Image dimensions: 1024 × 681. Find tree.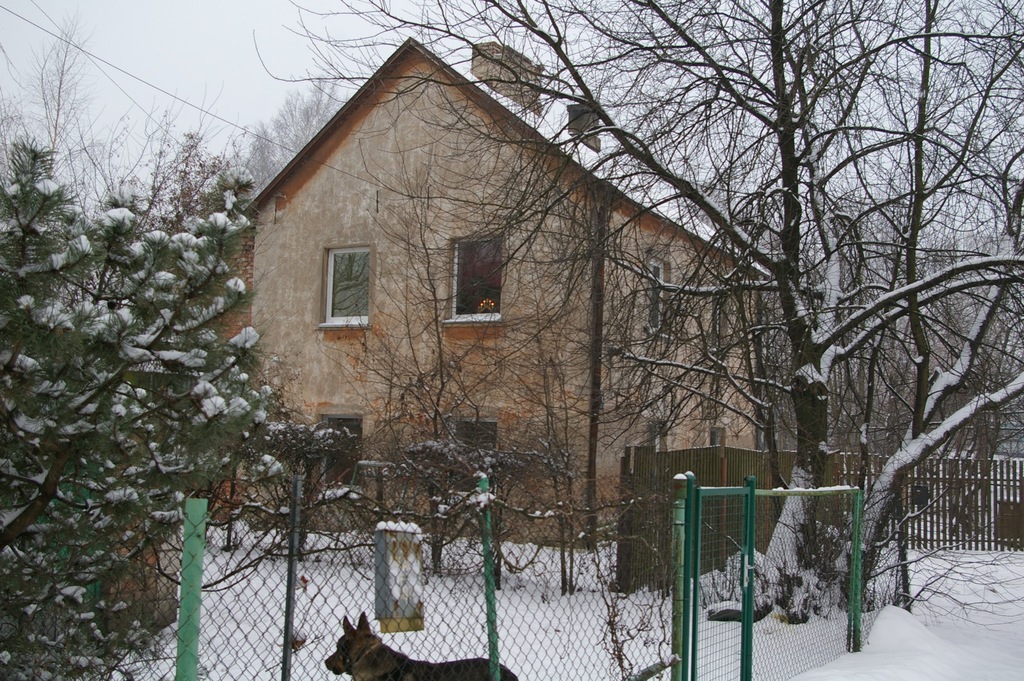
[x1=42, y1=149, x2=329, y2=632].
